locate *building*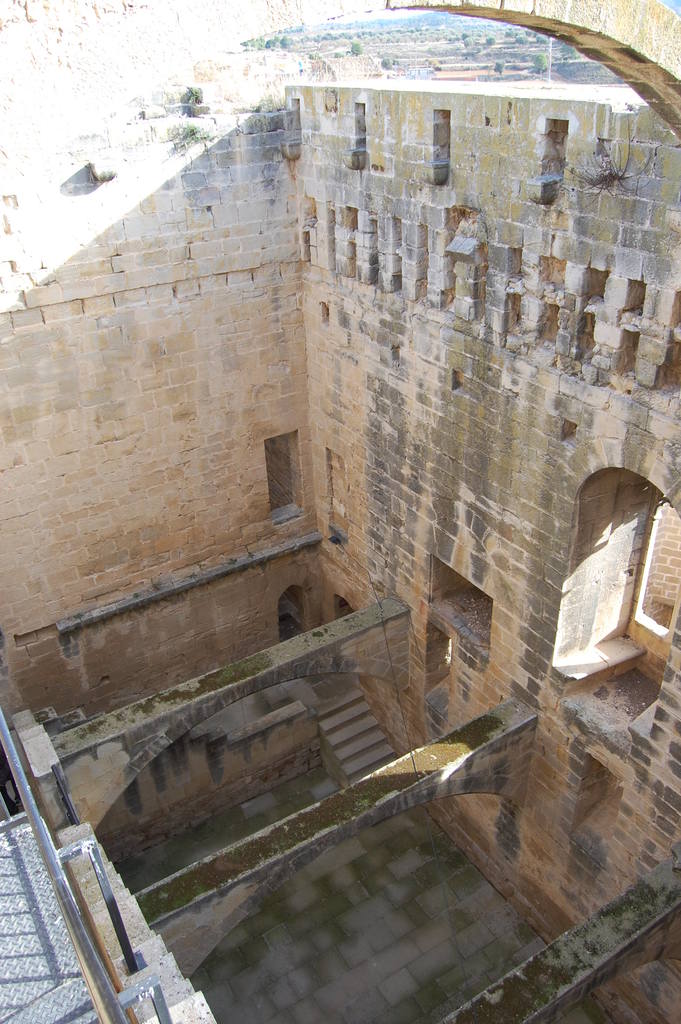
0 0 680 1023
